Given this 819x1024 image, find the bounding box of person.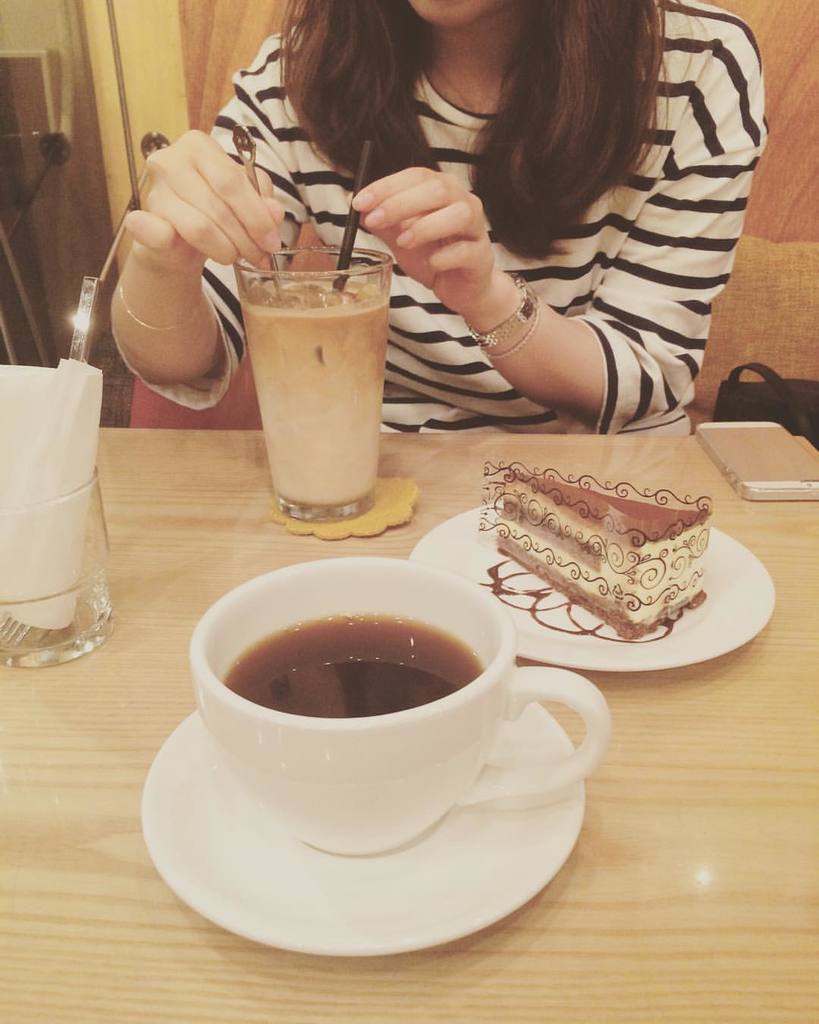
detection(118, 19, 763, 348).
